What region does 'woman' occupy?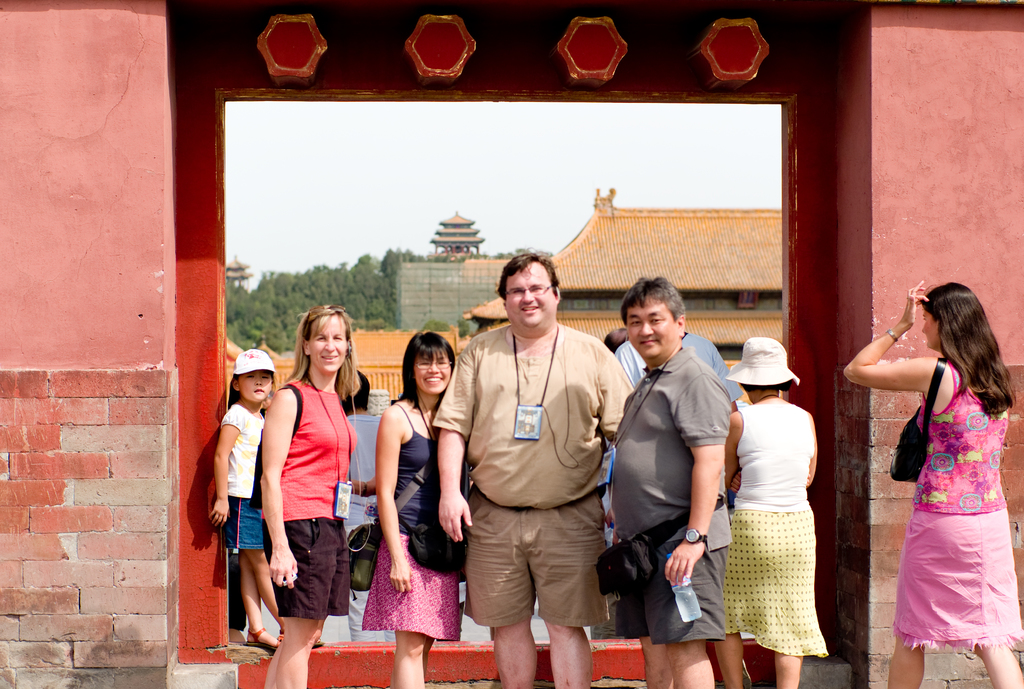
[x1=708, y1=340, x2=829, y2=688].
